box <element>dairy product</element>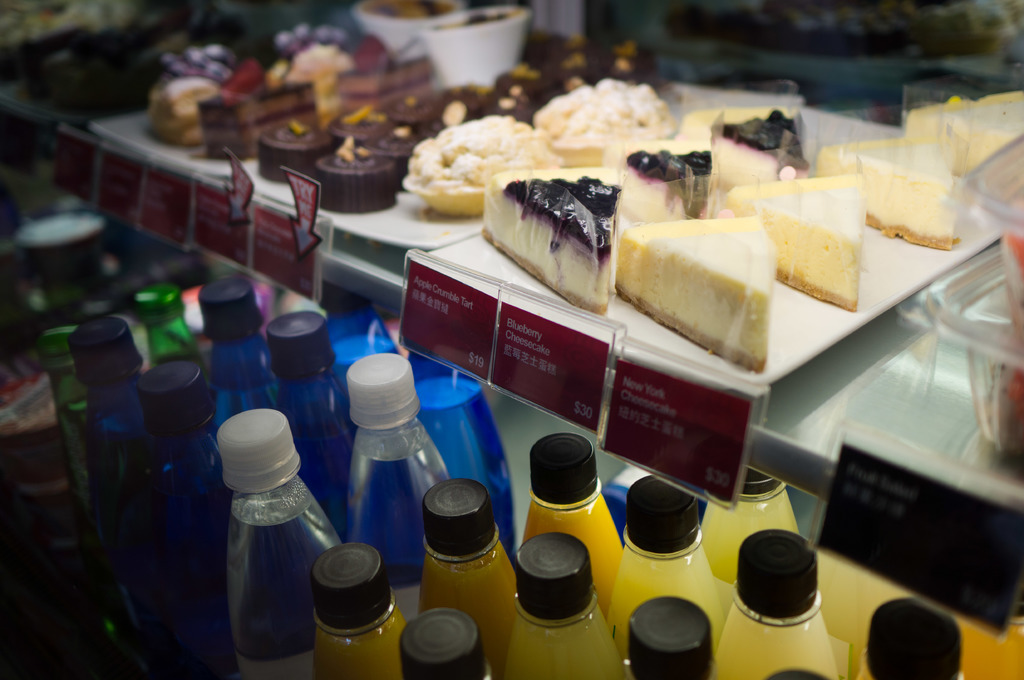
{"left": 534, "top": 70, "right": 664, "bottom": 162}
